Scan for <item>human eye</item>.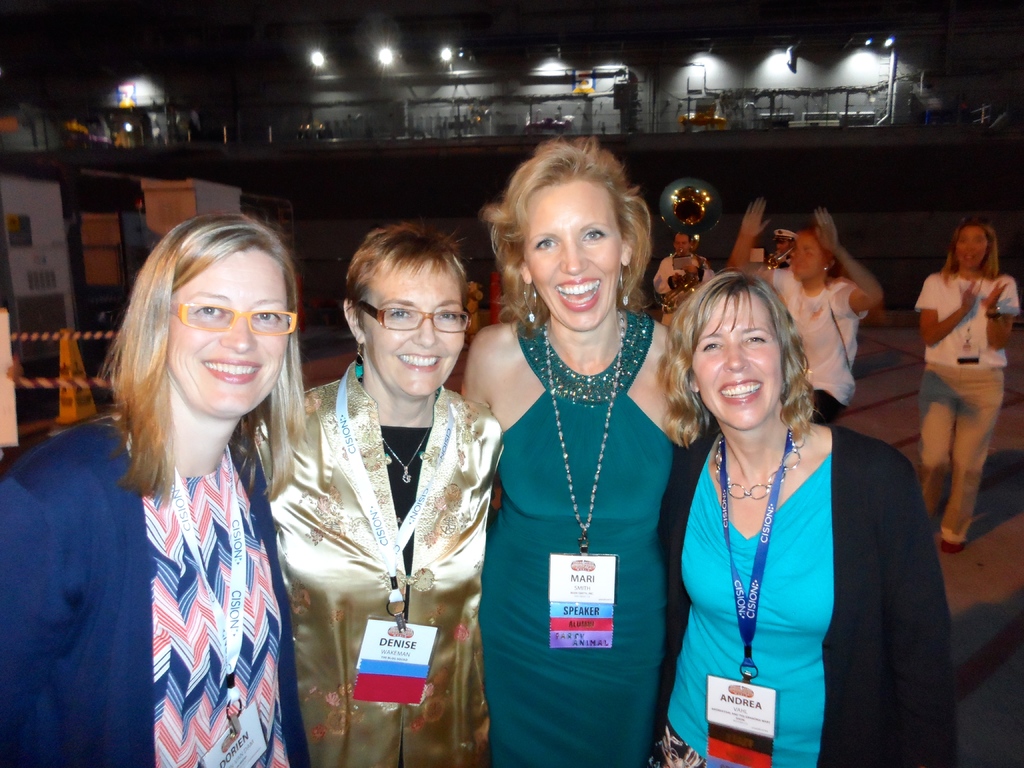
Scan result: crop(192, 301, 225, 317).
